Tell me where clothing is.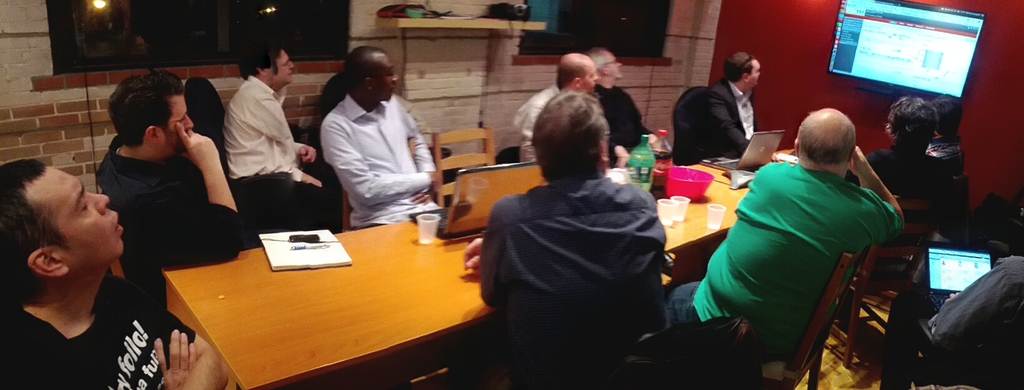
clothing is at crop(512, 78, 562, 153).
